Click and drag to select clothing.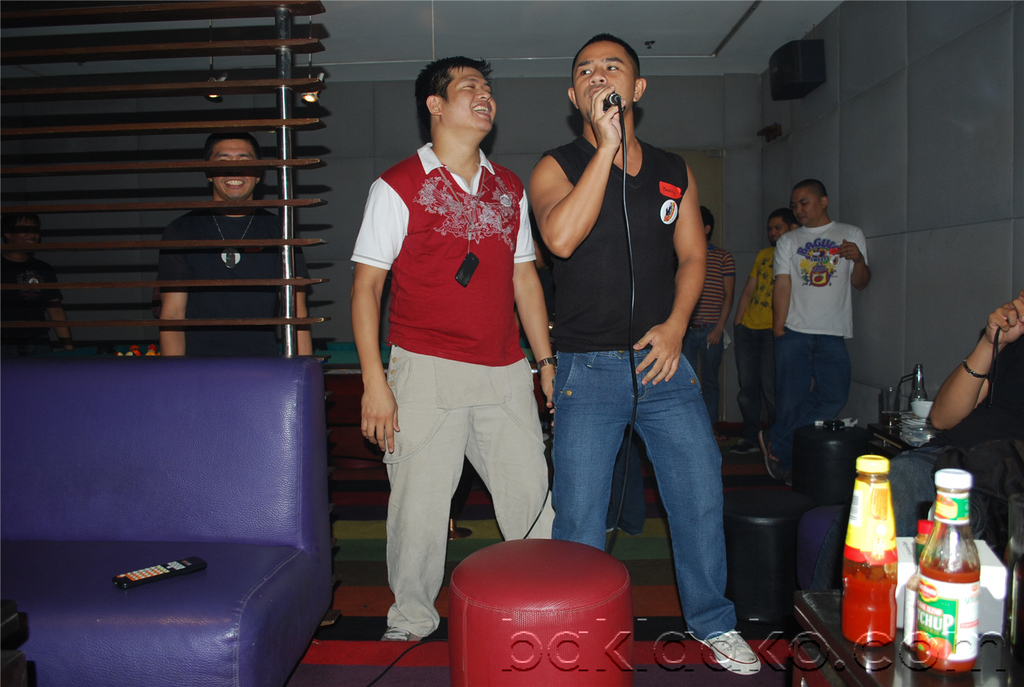
Selection: box(158, 196, 305, 365).
